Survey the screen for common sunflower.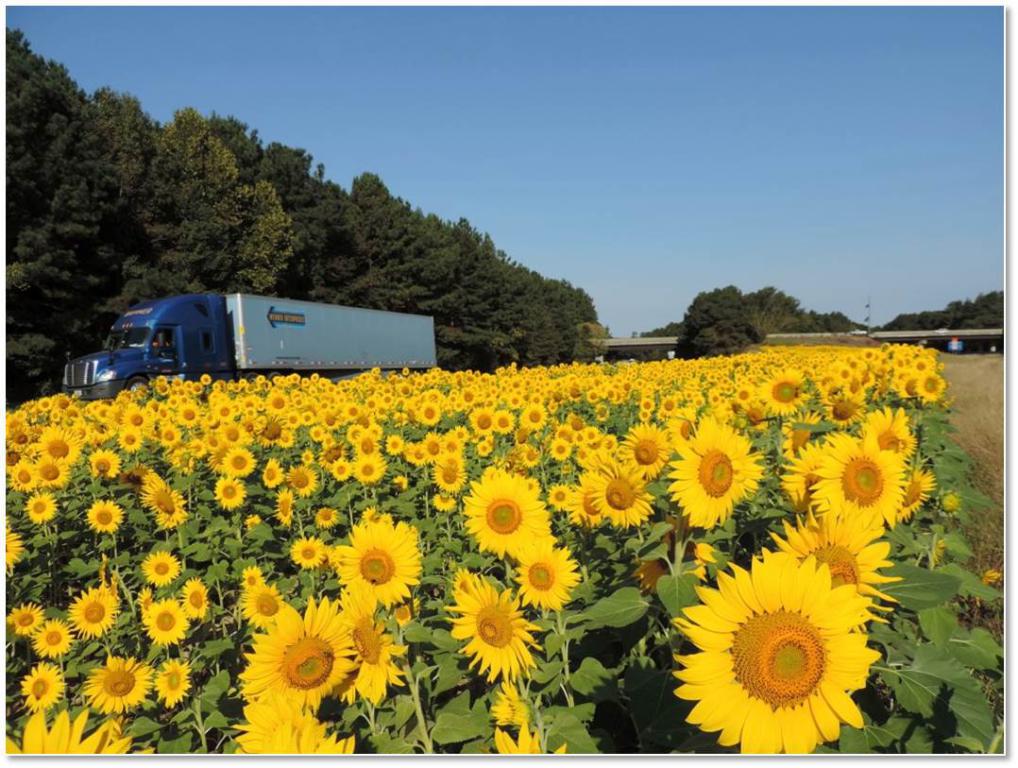
Survey found: {"left": 229, "top": 580, "right": 278, "bottom": 627}.
